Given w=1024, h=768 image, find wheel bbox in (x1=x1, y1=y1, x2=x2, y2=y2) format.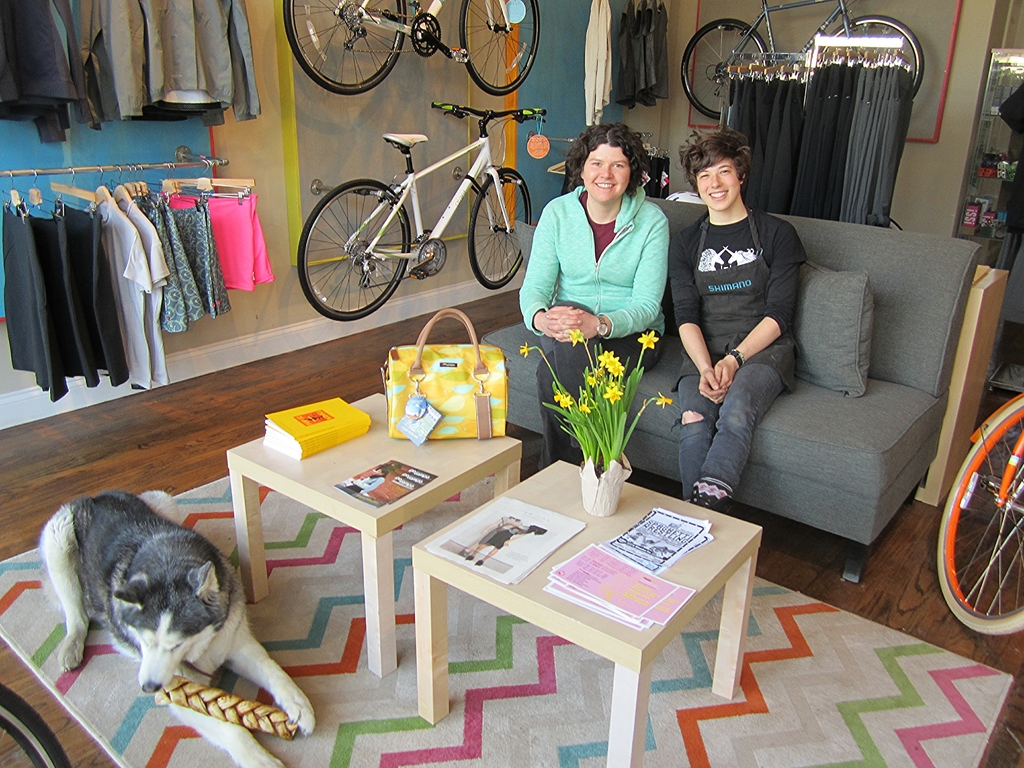
(x1=833, y1=11, x2=925, y2=104).
